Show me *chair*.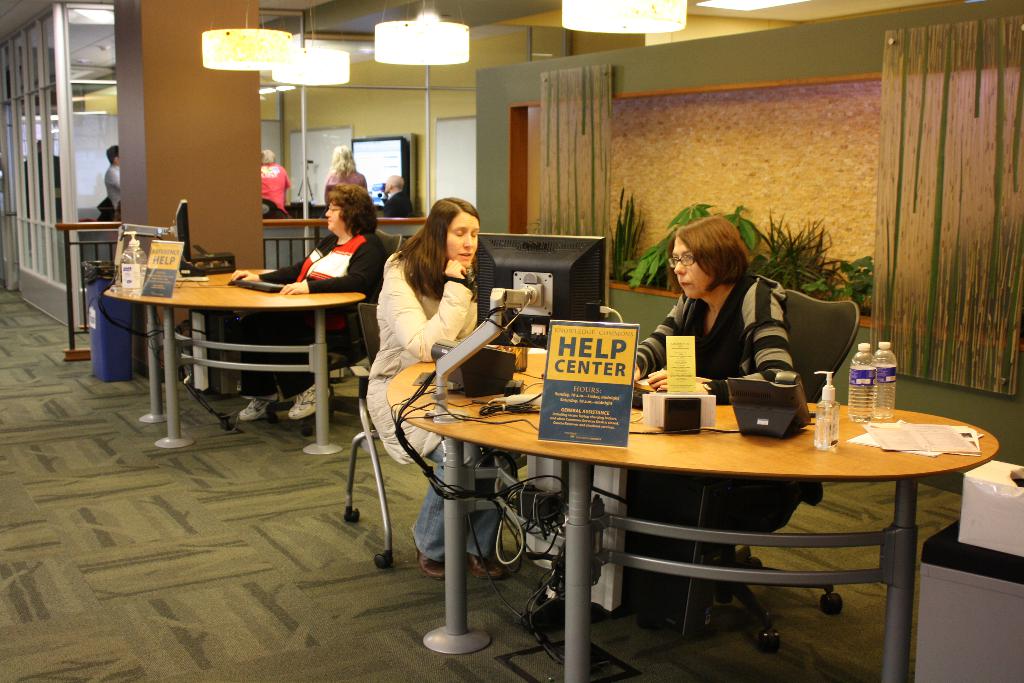
*chair* is here: {"x1": 343, "y1": 297, "x2": 395, "y2": 571}.
